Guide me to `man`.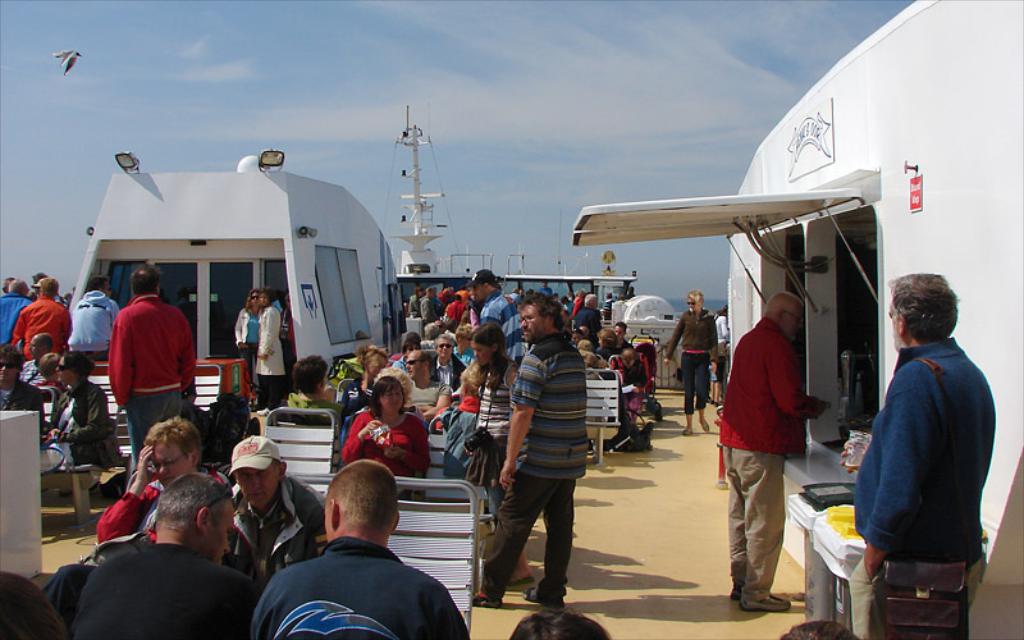
Guidance: (508,605,603,639).
